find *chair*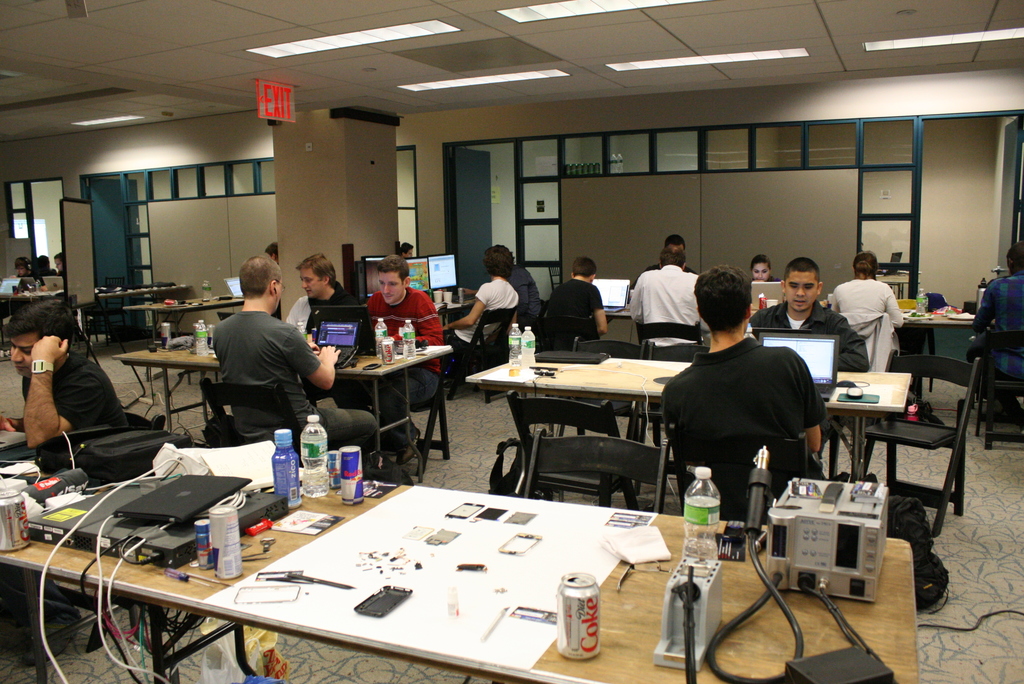
bbox(635, 339, 712, 445)
